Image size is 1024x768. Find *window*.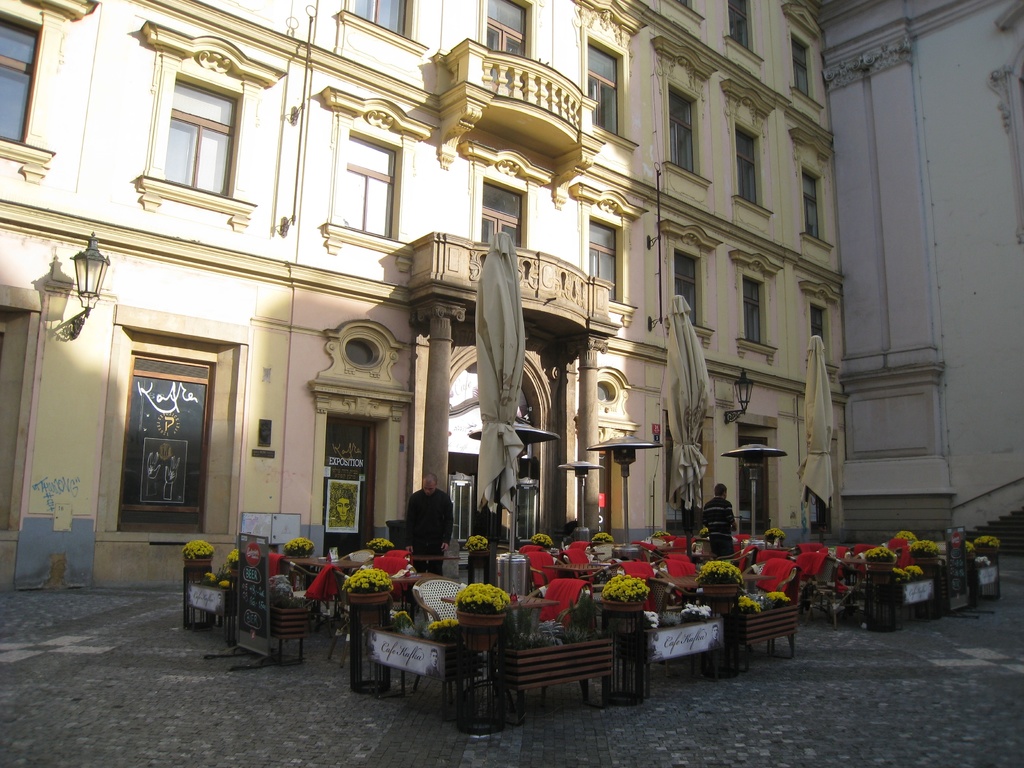
(left=465, top=140, right=553, bottom=253).
